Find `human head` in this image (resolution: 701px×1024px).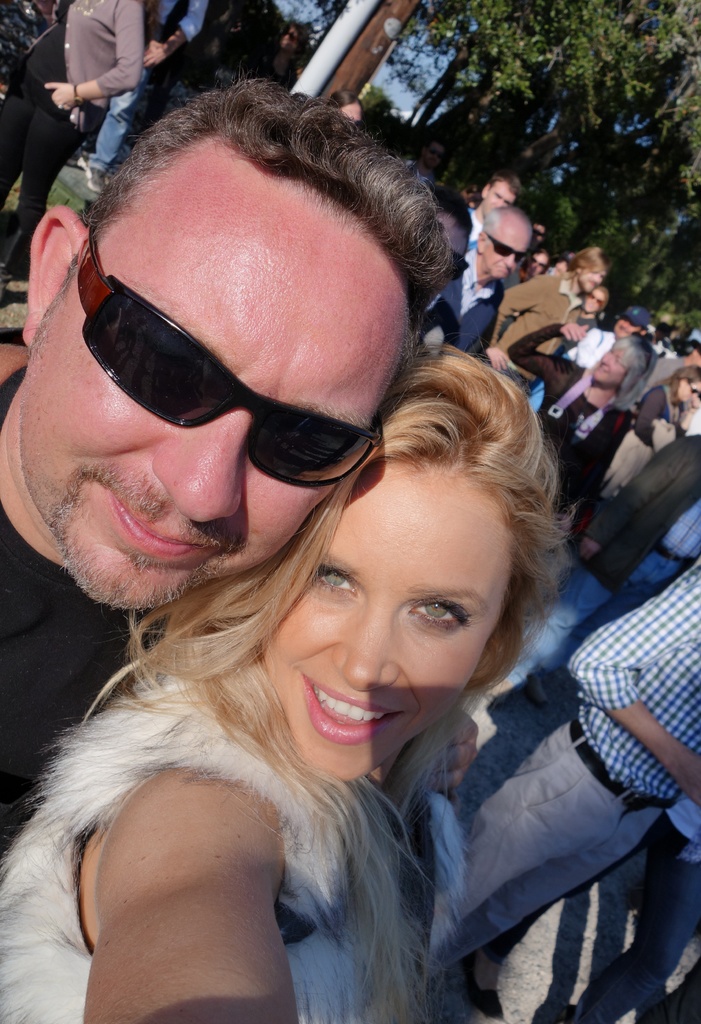
pyautogui.locateOnScreen(530, 224, 544, 249).
